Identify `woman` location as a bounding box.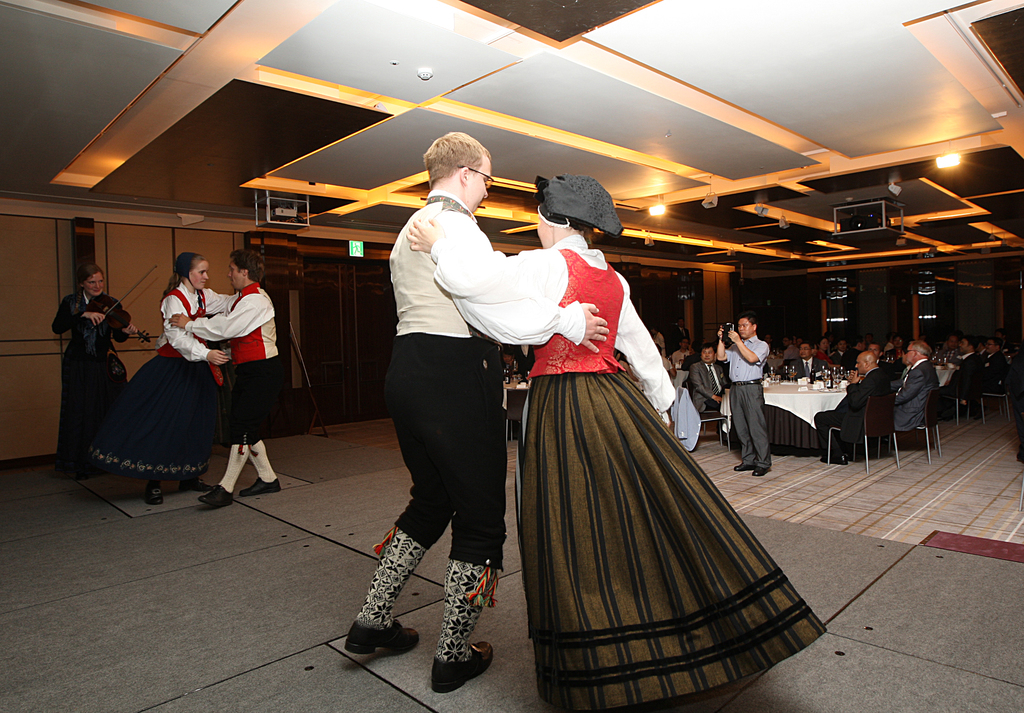
detection(83, 250, 216, 507).
